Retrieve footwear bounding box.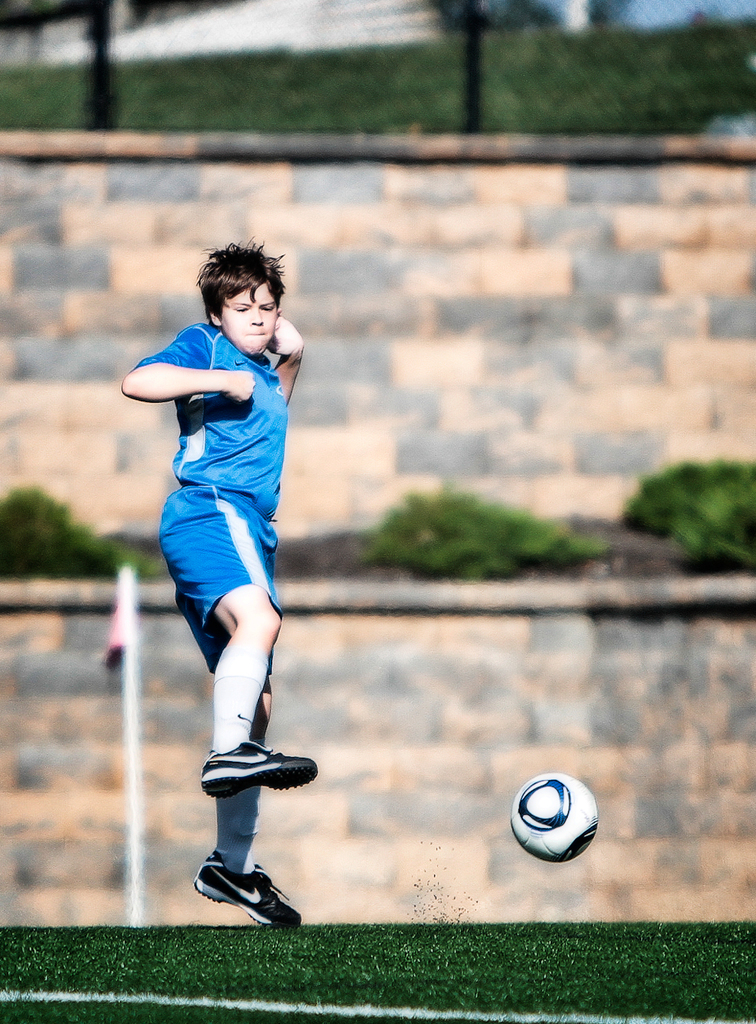
Bounding box: 200 738 321 796.
